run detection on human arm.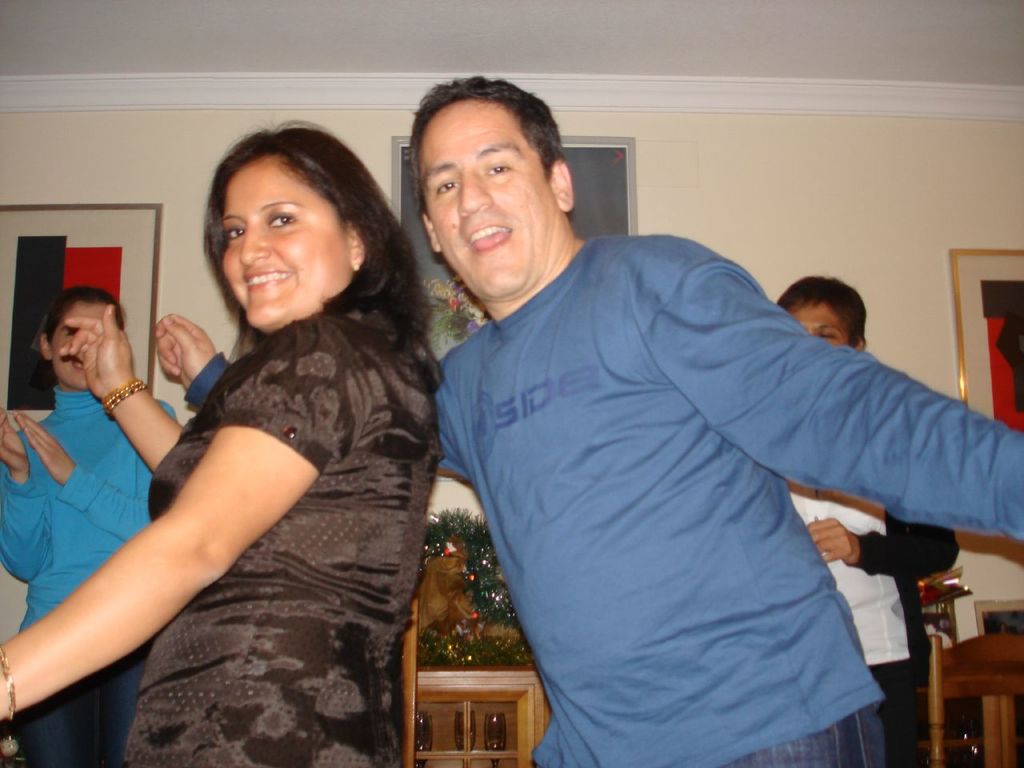
Result: <region>46, 301, 189, 470</region>.
